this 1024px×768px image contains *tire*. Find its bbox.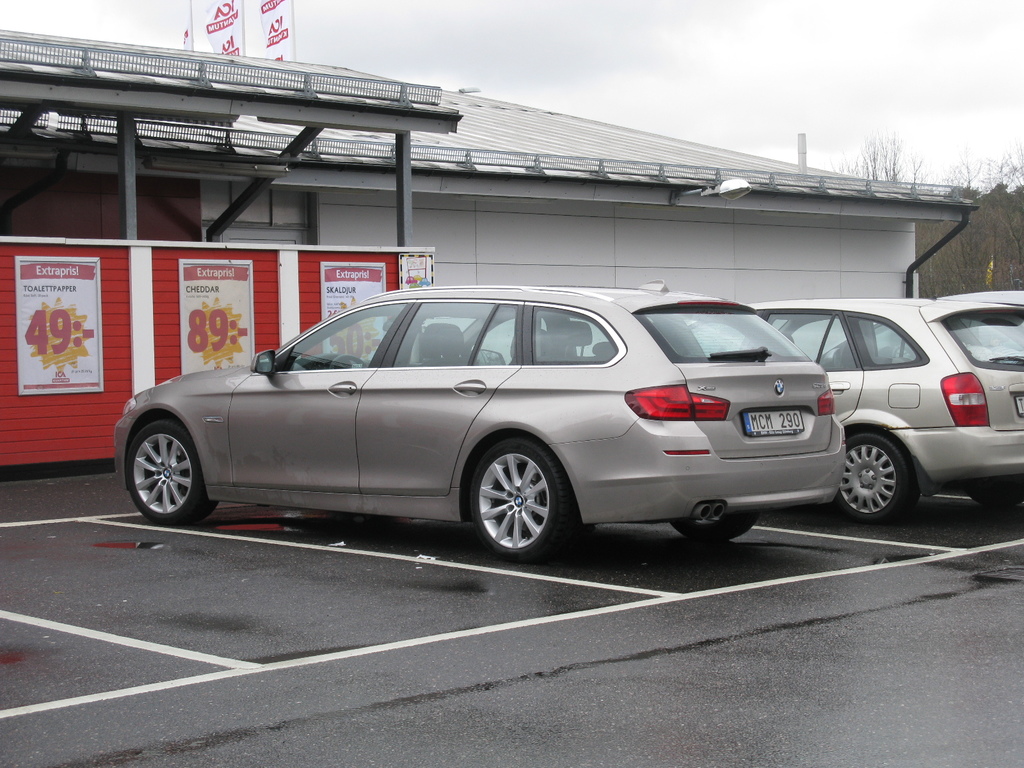
670,509,760,538.
